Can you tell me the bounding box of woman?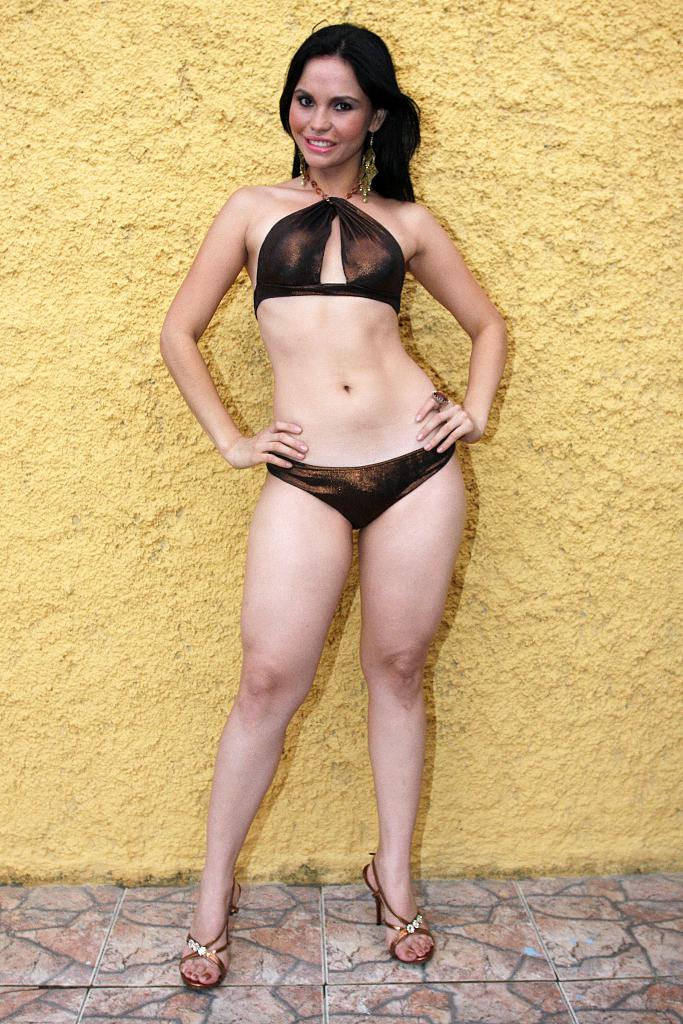
160:0:490:1016.
